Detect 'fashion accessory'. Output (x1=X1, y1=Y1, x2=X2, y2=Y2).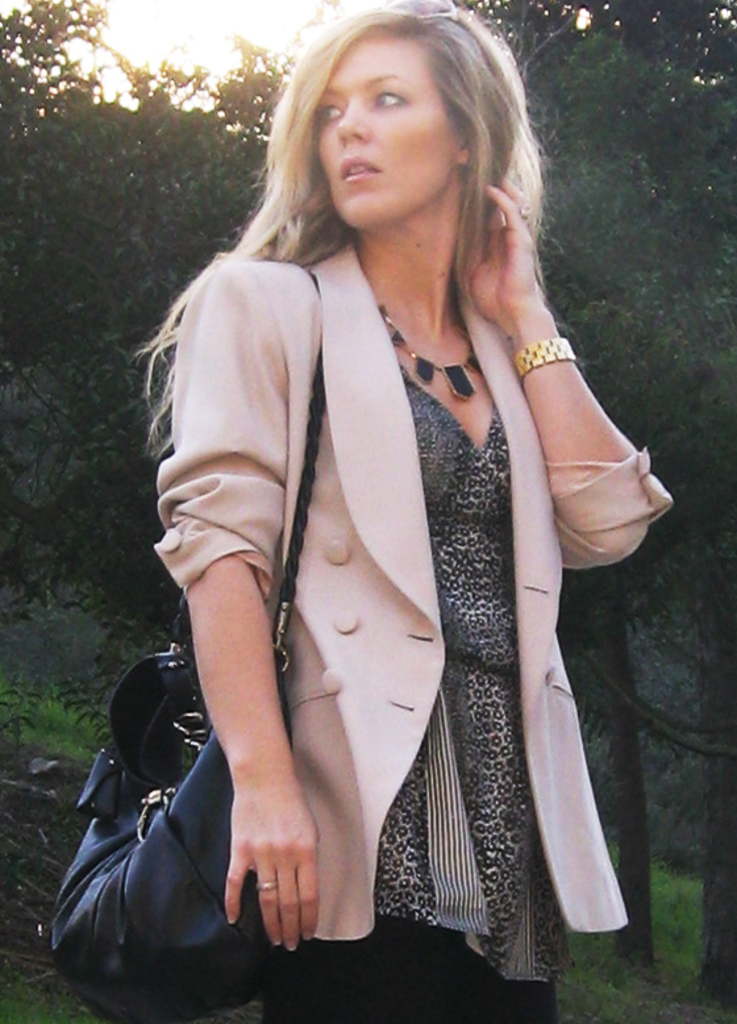
(x1=251, y1=879, x2=275, y2=888).
